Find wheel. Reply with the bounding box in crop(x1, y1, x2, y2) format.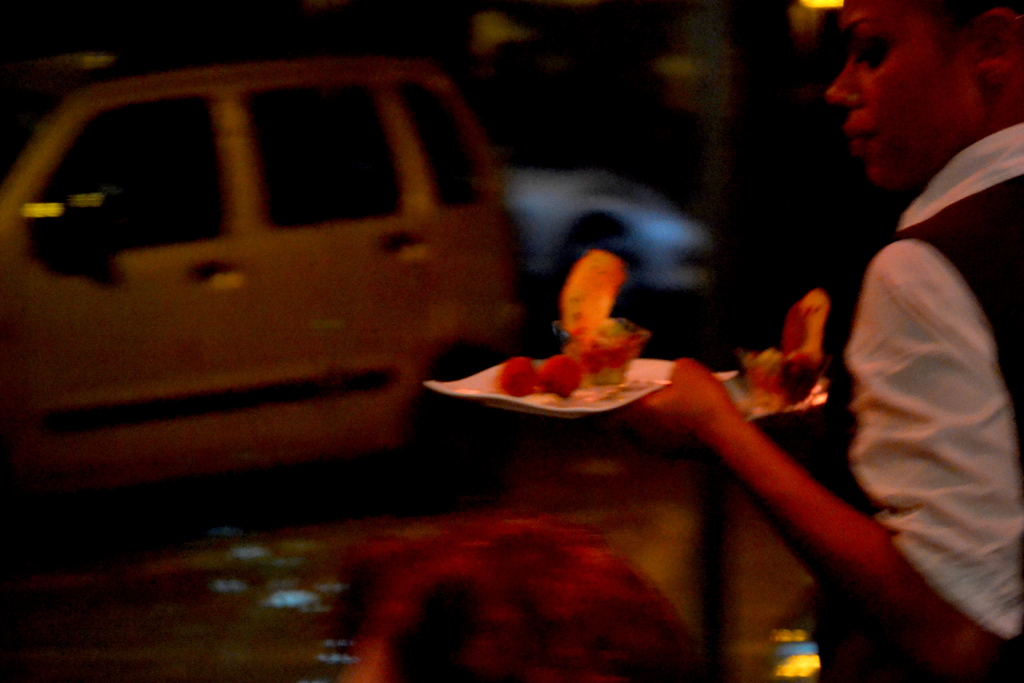
crop(397, 360, 529, 511).
